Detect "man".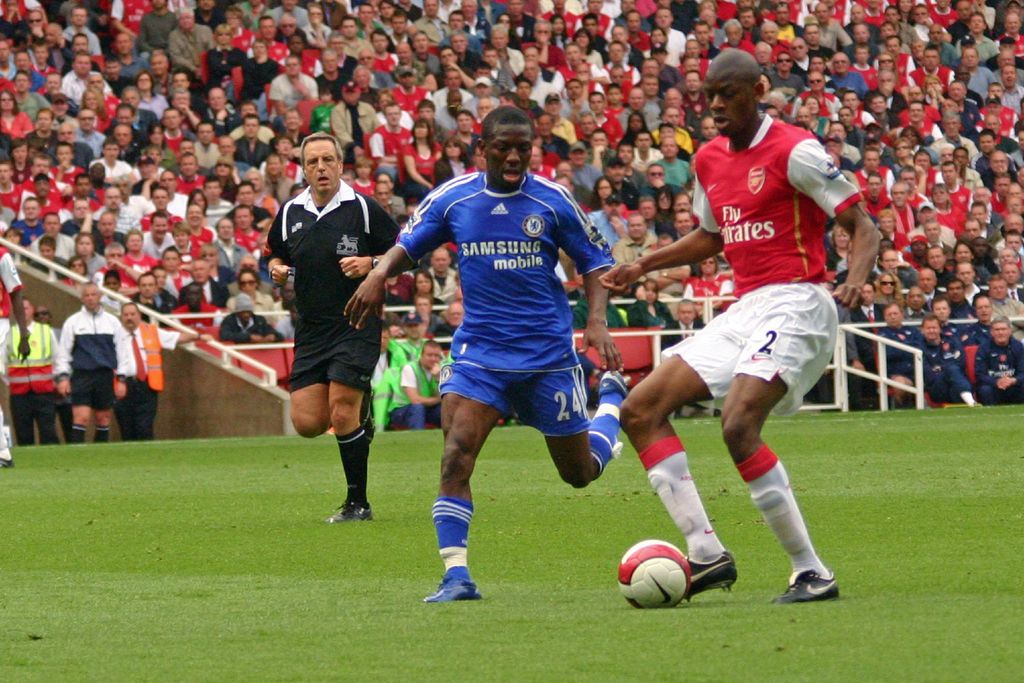
Detected at [x1=926, y1=295, x2=963, y2=343].
